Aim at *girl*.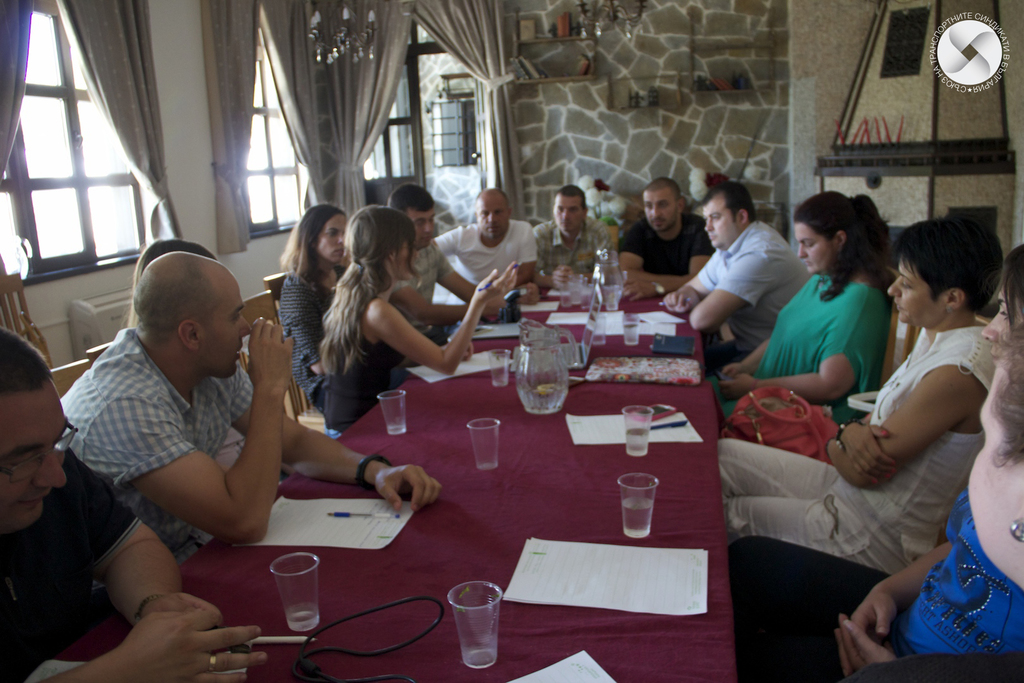
Aimed at 705/185/892/427.
